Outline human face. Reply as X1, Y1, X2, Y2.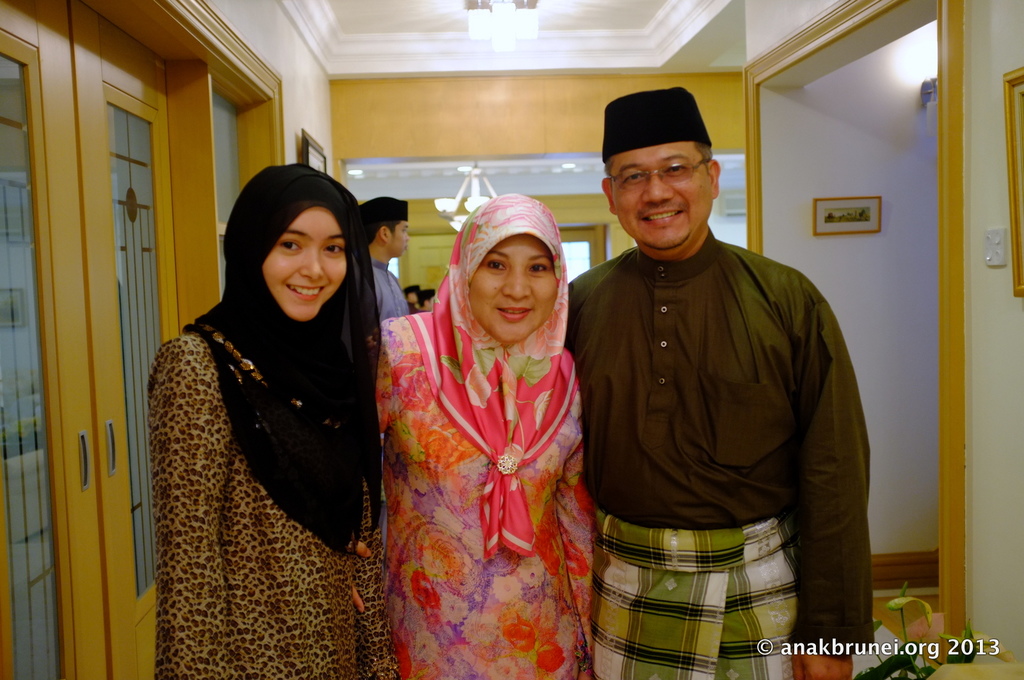
613, 144, 713, 250.
